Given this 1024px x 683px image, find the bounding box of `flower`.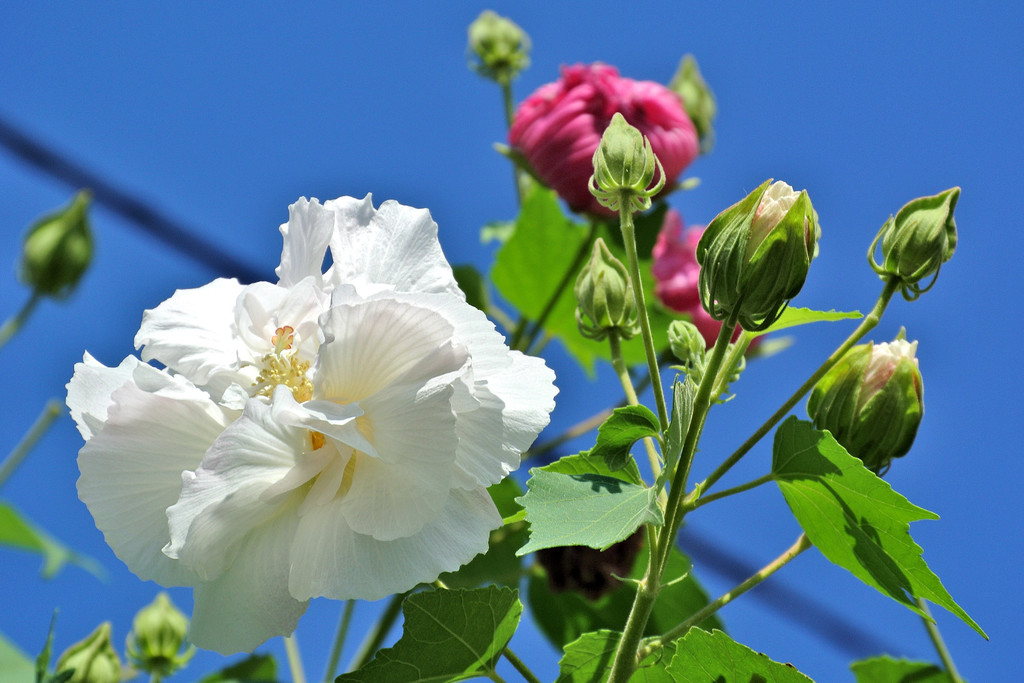
(left=643, top=209, right=767, bottom=360).
